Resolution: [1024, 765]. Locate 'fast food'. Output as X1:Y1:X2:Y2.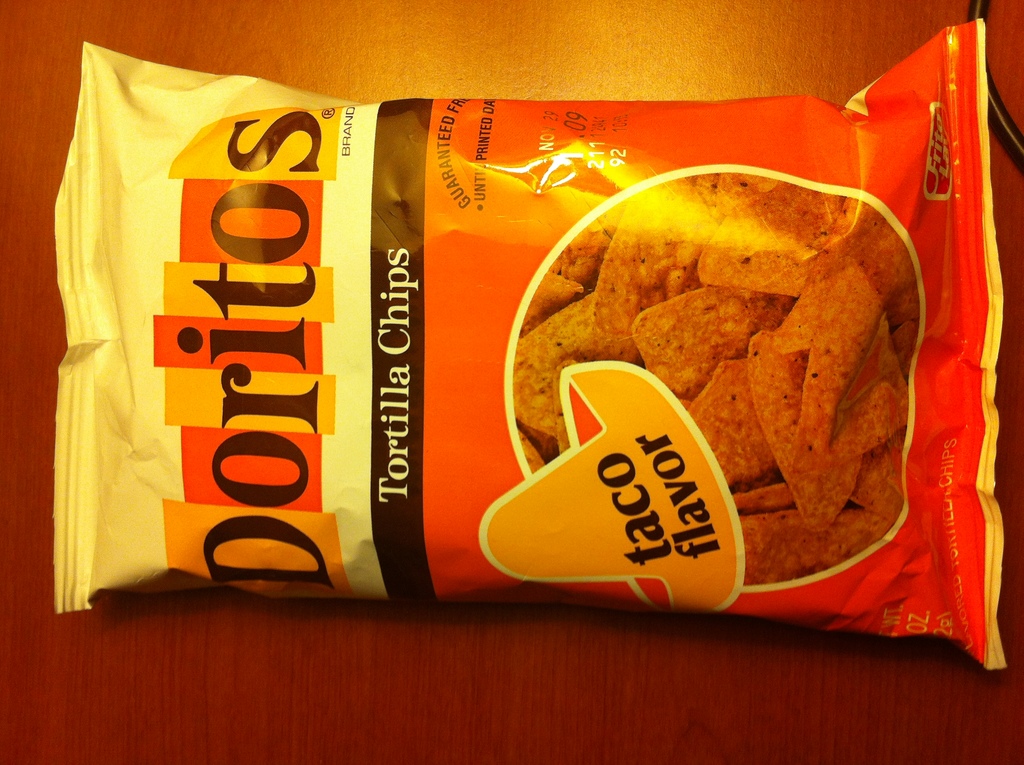
517:163:952:542.
